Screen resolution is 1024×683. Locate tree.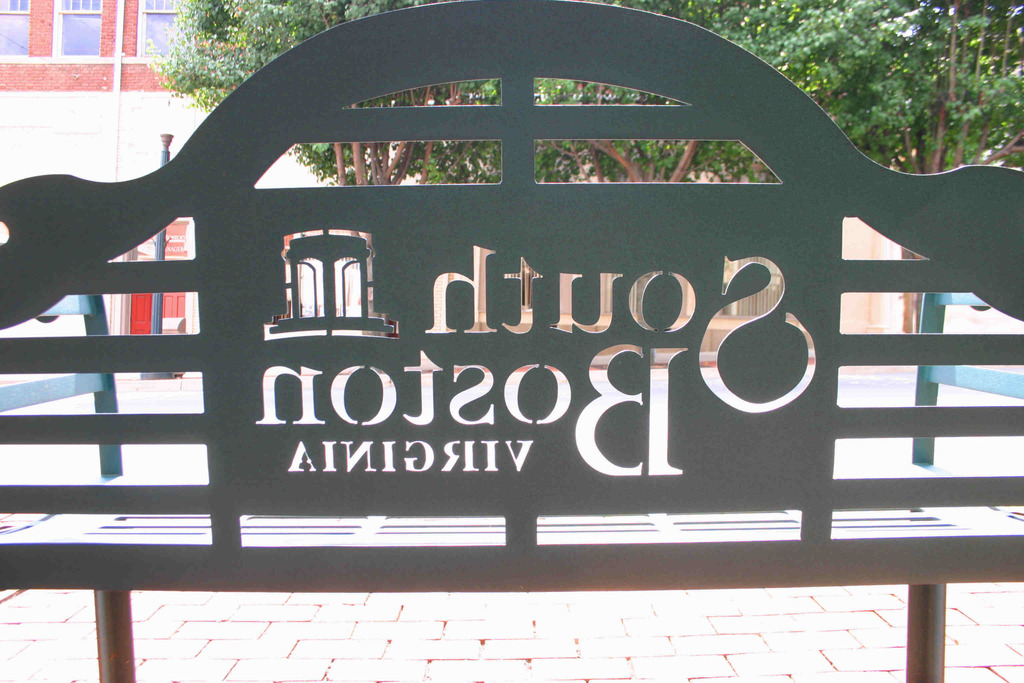
x1=147, y1=0, x2=577, y2=343.
